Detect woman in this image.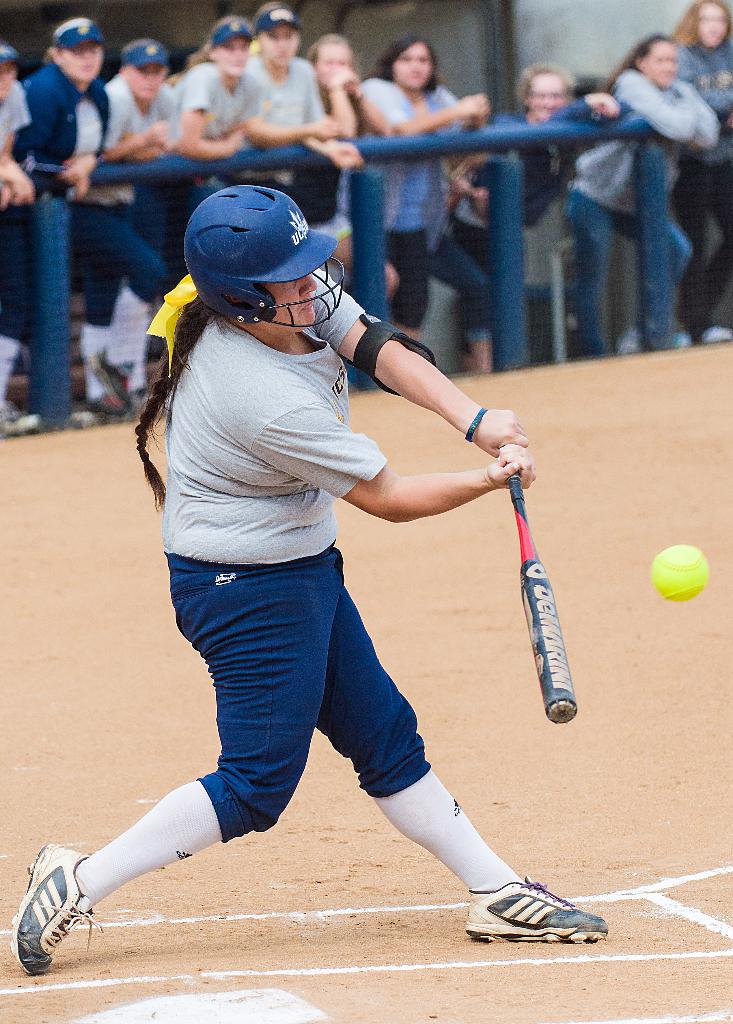
Detection: [left=161, top=17, right=250, bottom=232].
